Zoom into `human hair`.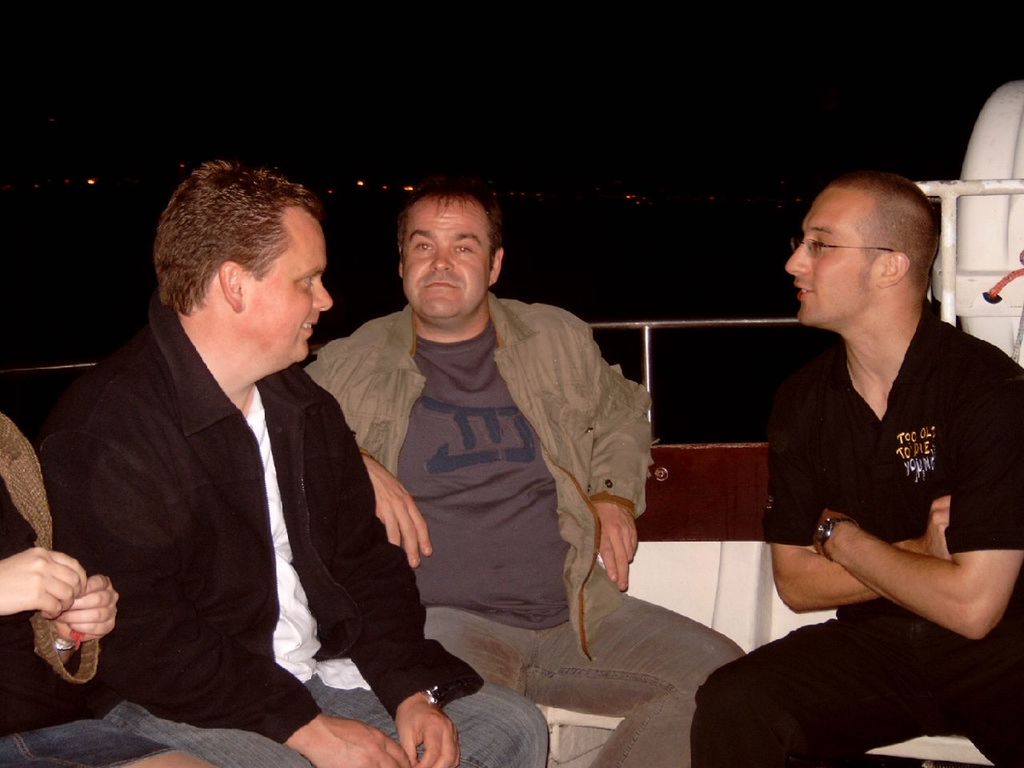
Zoom target: rect(147, 155, 326, 317).
